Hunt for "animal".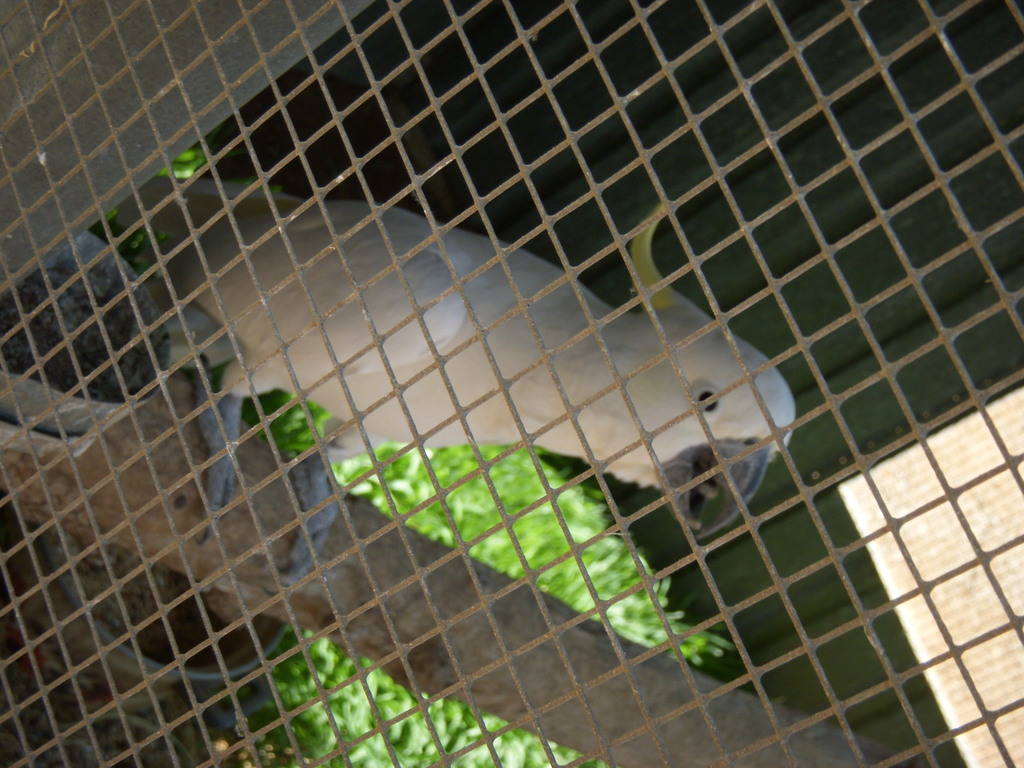
Hunted down at crop(111, 173, 796, 586).
